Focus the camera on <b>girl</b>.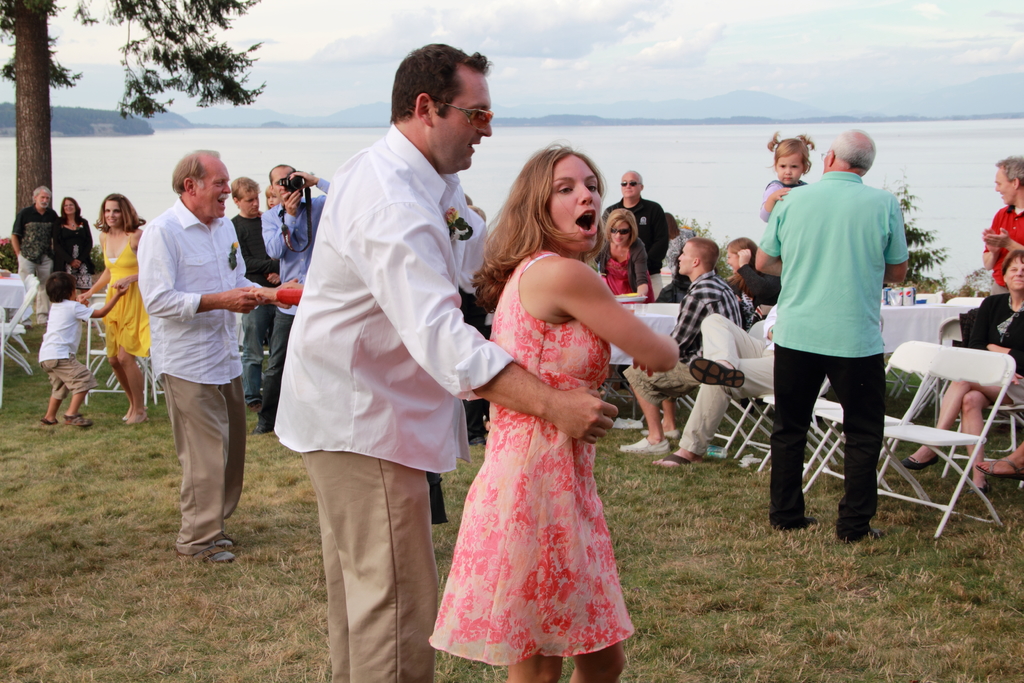
Focus region: x1=582 y1=204 x2=654 y2=309.
